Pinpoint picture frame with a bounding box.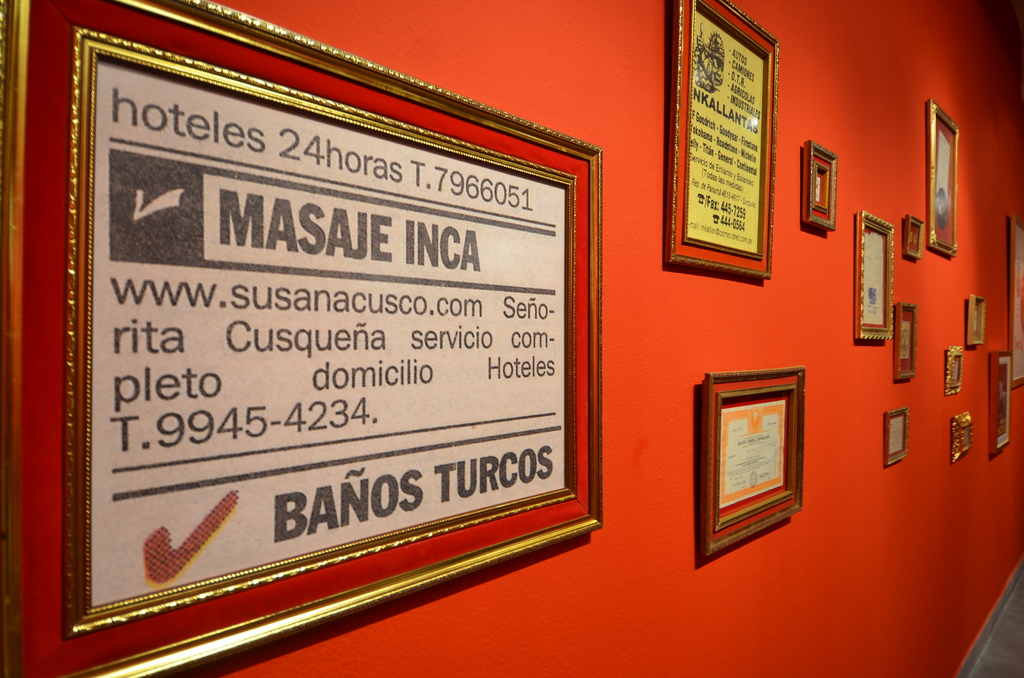
854/209/896/343.
